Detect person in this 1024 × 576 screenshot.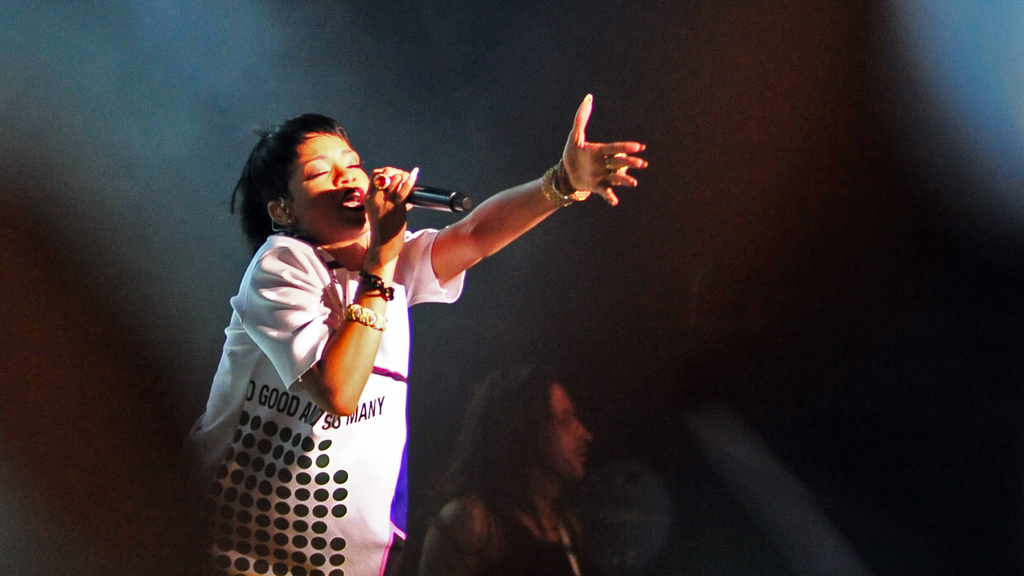
Detection: select_region(184, 106, 653, 575).
